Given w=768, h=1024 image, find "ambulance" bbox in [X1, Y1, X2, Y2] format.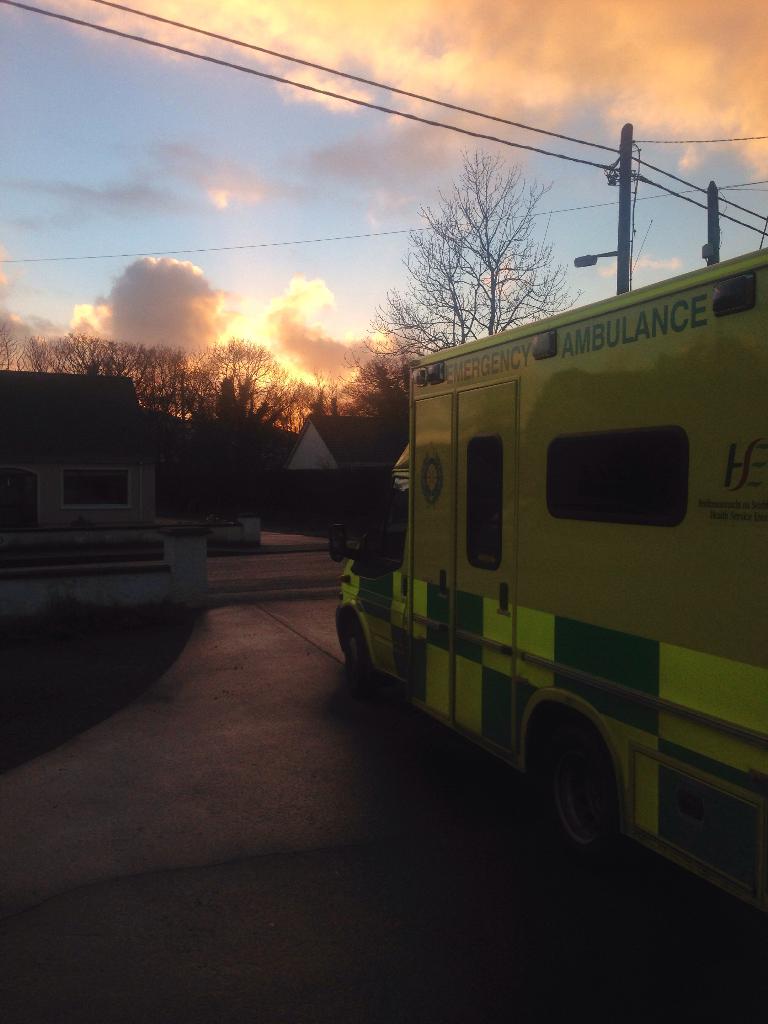
[328, 260, 762, 860].
